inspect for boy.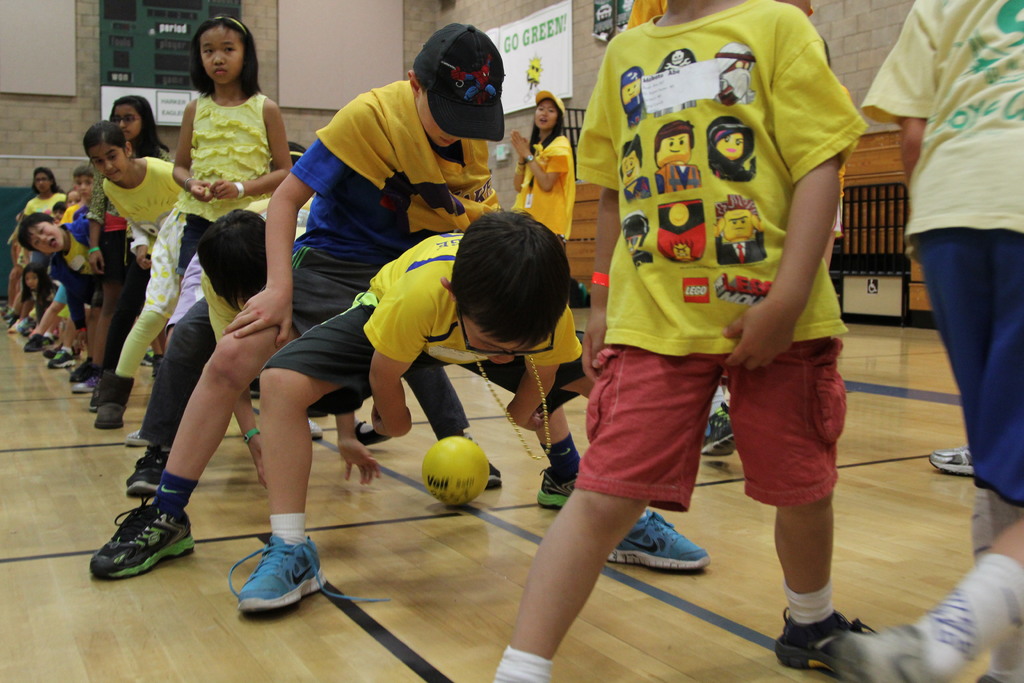
Inspection: bbox=(22, 206, 108, 381).
